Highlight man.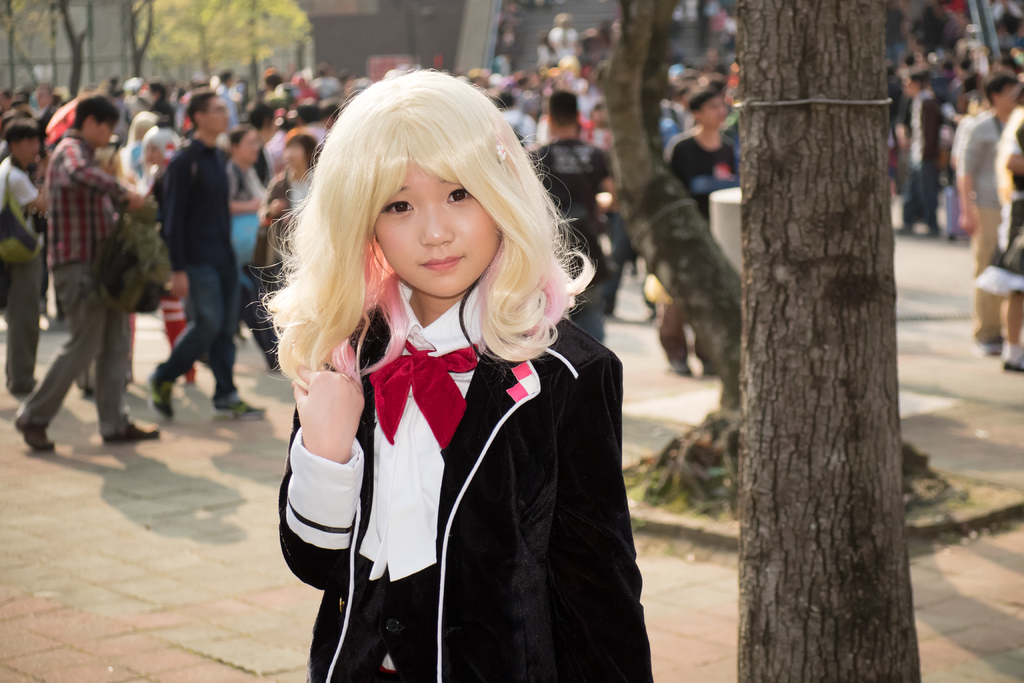
Highlighted region: crop(636, 90, 742, 374).
